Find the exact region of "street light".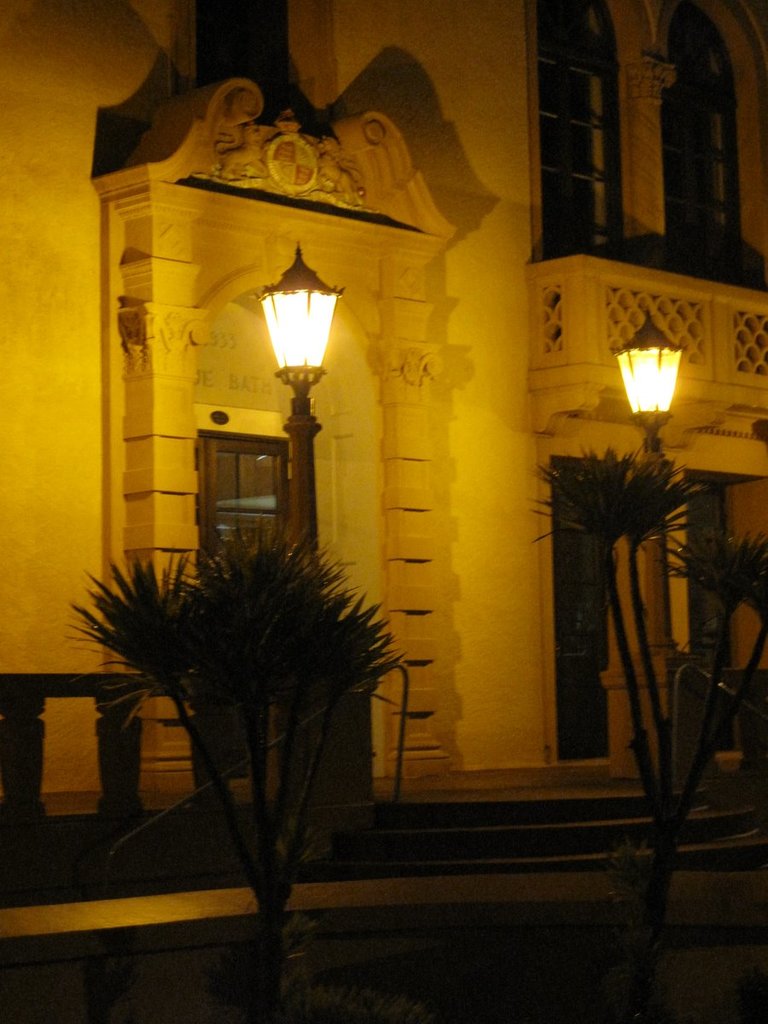
Exact region: detection(206, 226, 367, 466).
